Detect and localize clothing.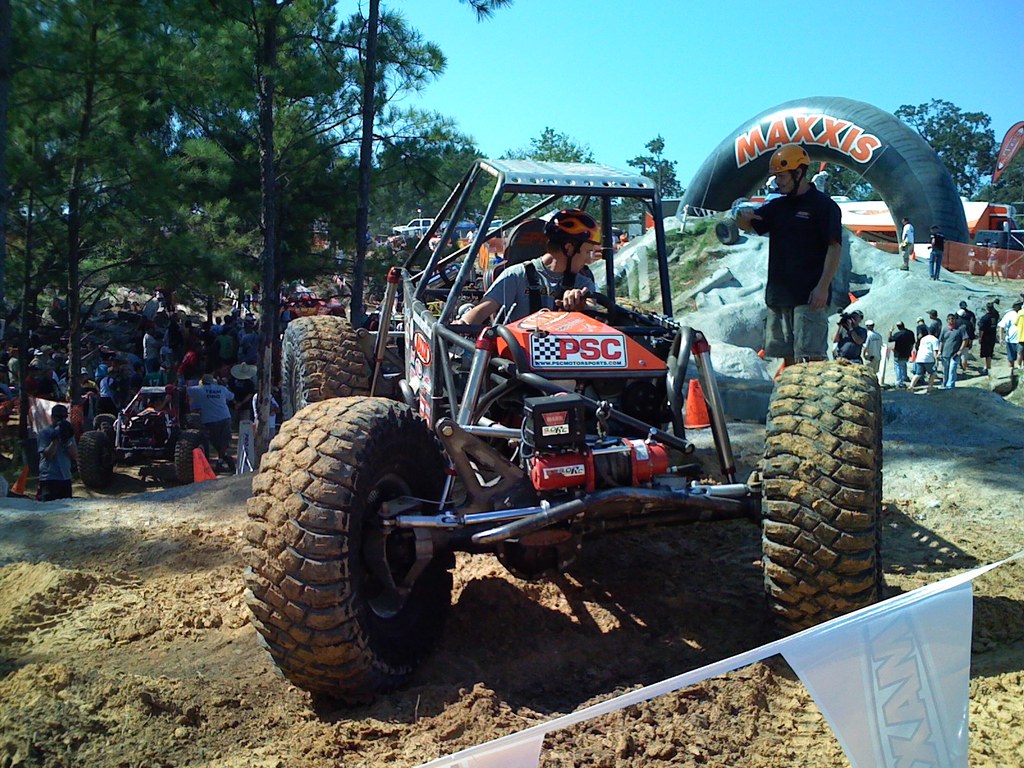
Localized at bbox=(147, 300, 156, 319).
